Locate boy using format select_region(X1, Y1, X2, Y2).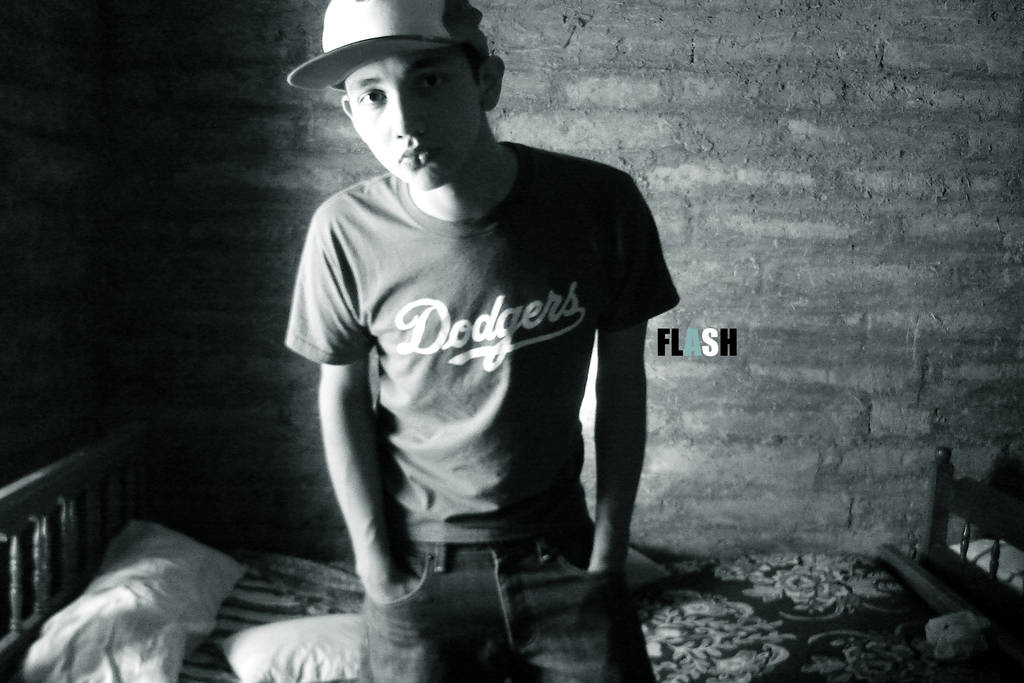
select_region(286, 0, 685, 682).
